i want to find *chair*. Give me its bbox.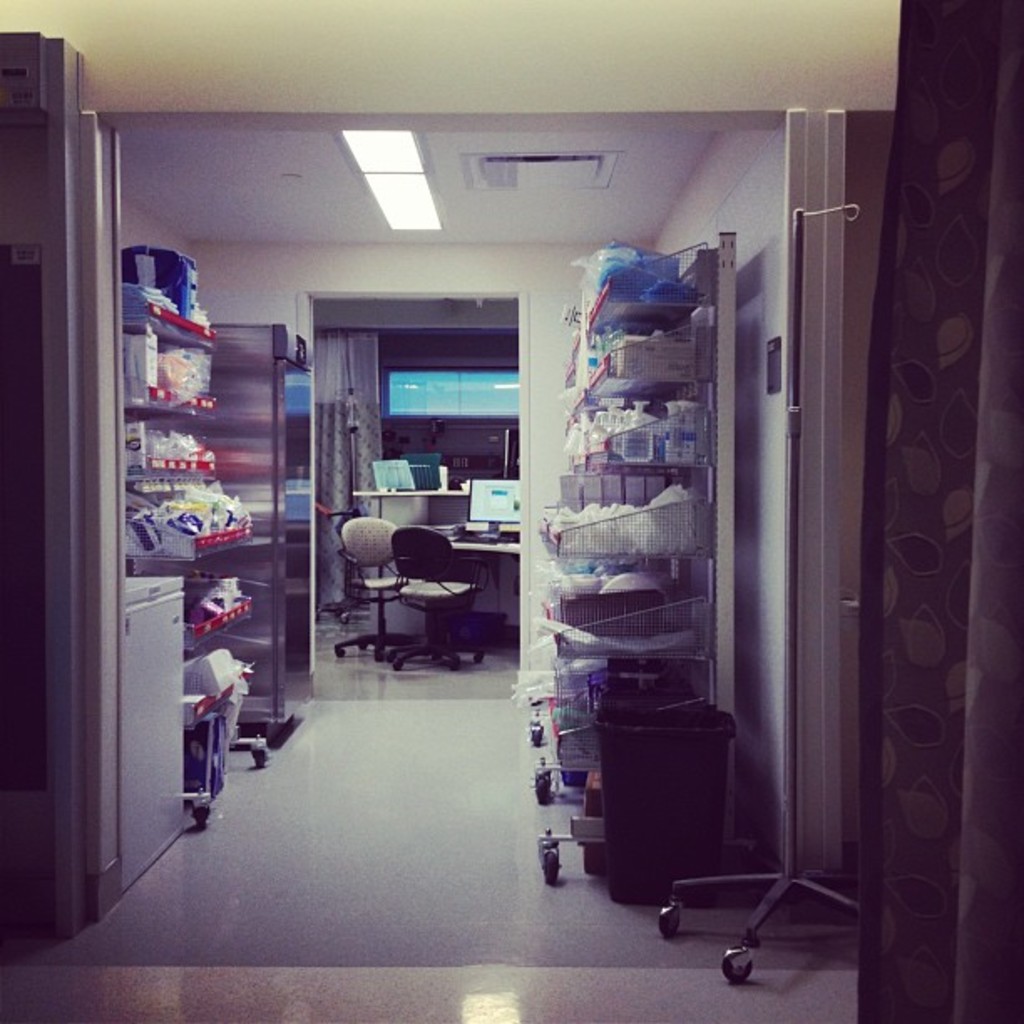
<bbox>326, 519, 428, 663</bbox>.
